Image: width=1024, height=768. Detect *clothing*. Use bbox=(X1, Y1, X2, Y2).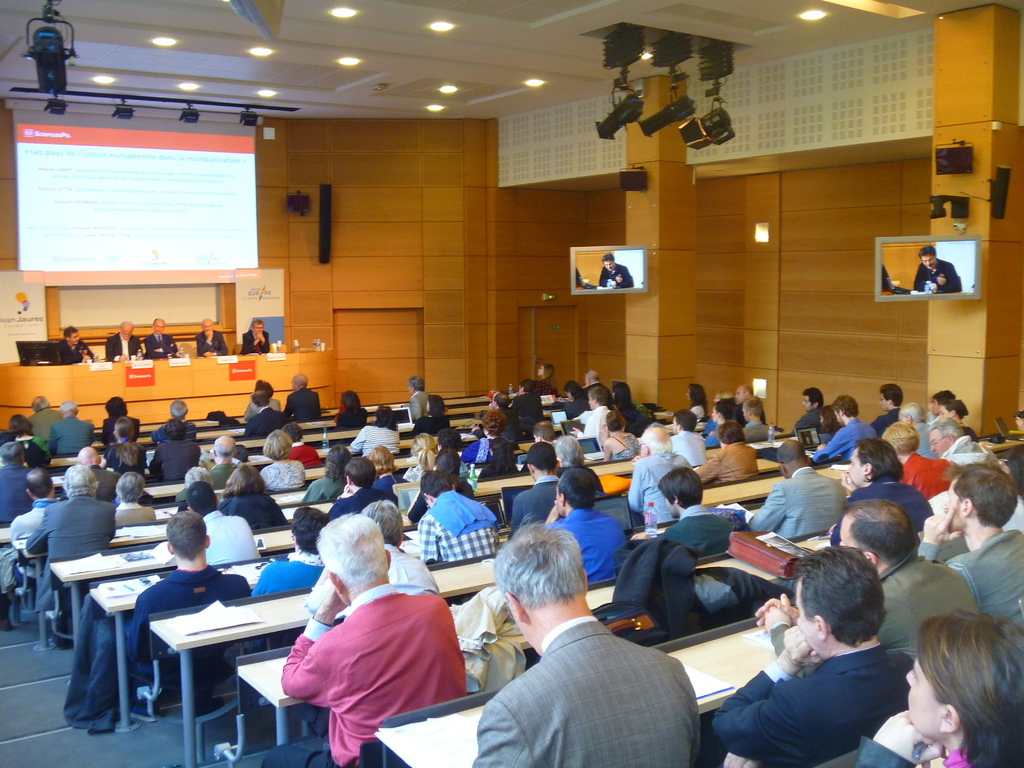
bbox=(561, 392, 591, 420).
